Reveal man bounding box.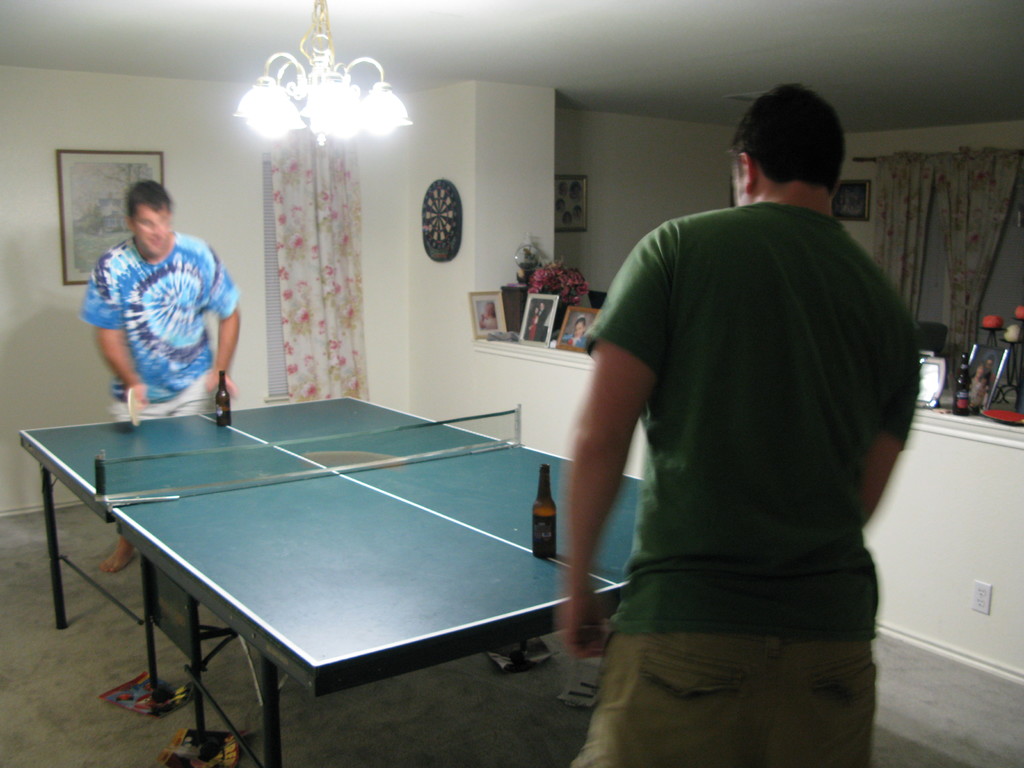
Revealed: <box>557,101,921,737</box>.
